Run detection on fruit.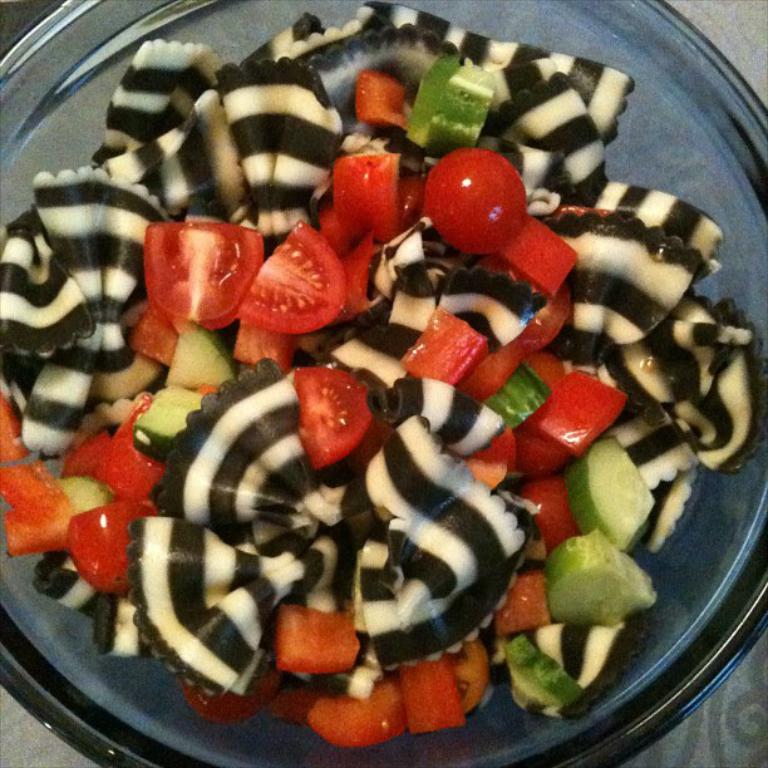
Result: (139, 215, 269, 329).
